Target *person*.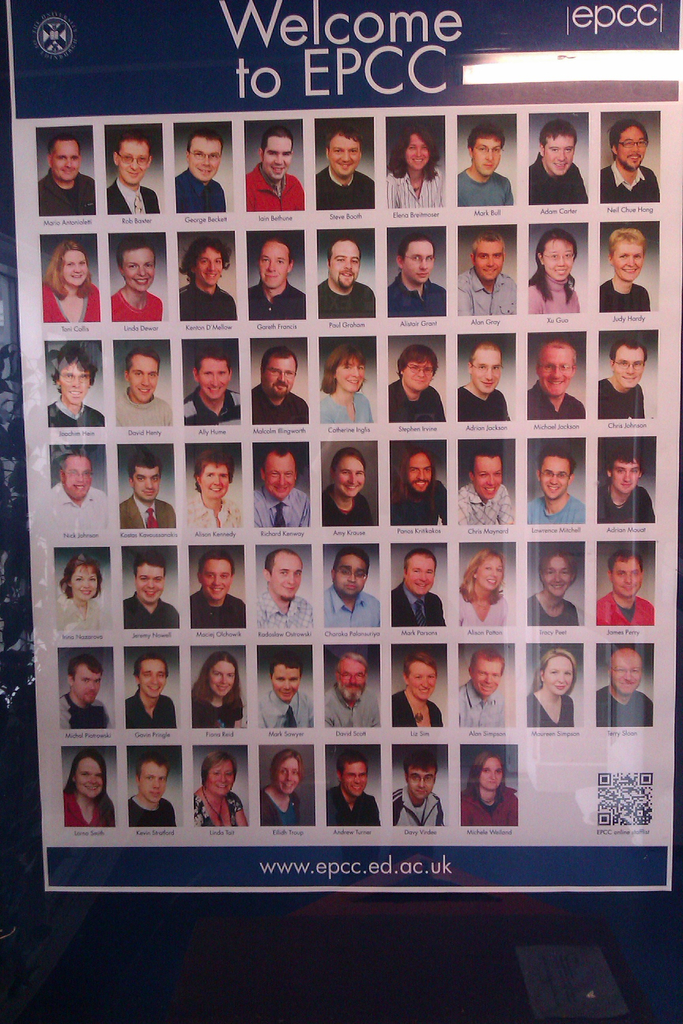
Target region: Rect(174, 131, 230, 212).
